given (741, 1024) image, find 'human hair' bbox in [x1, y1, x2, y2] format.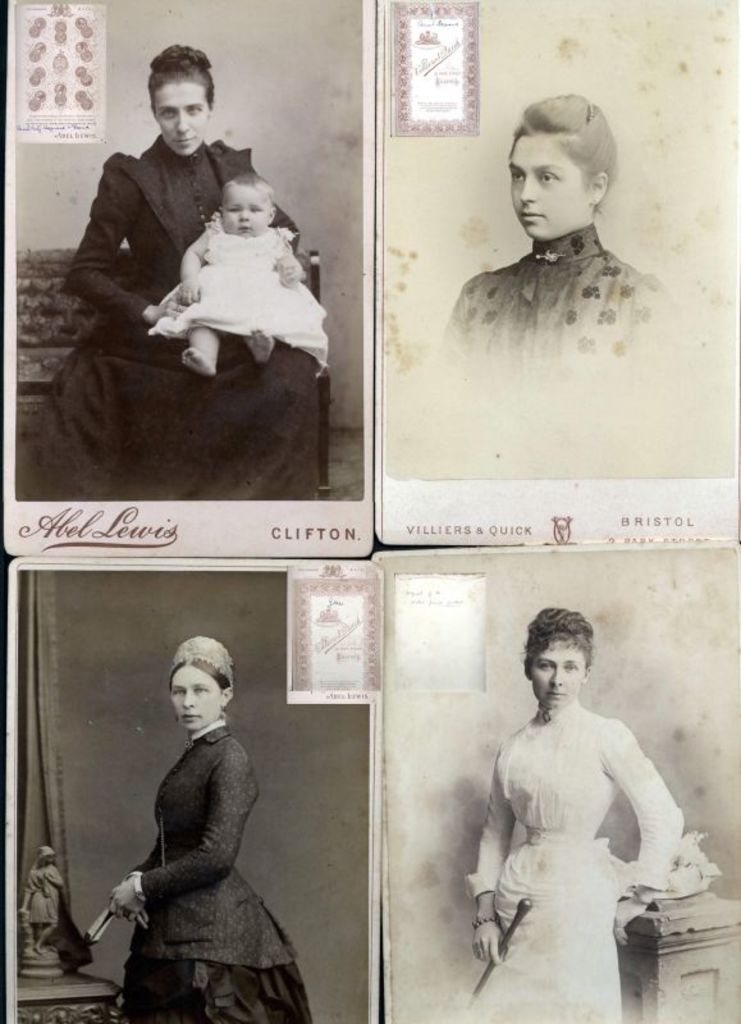
[521, 604, 596, 672].
